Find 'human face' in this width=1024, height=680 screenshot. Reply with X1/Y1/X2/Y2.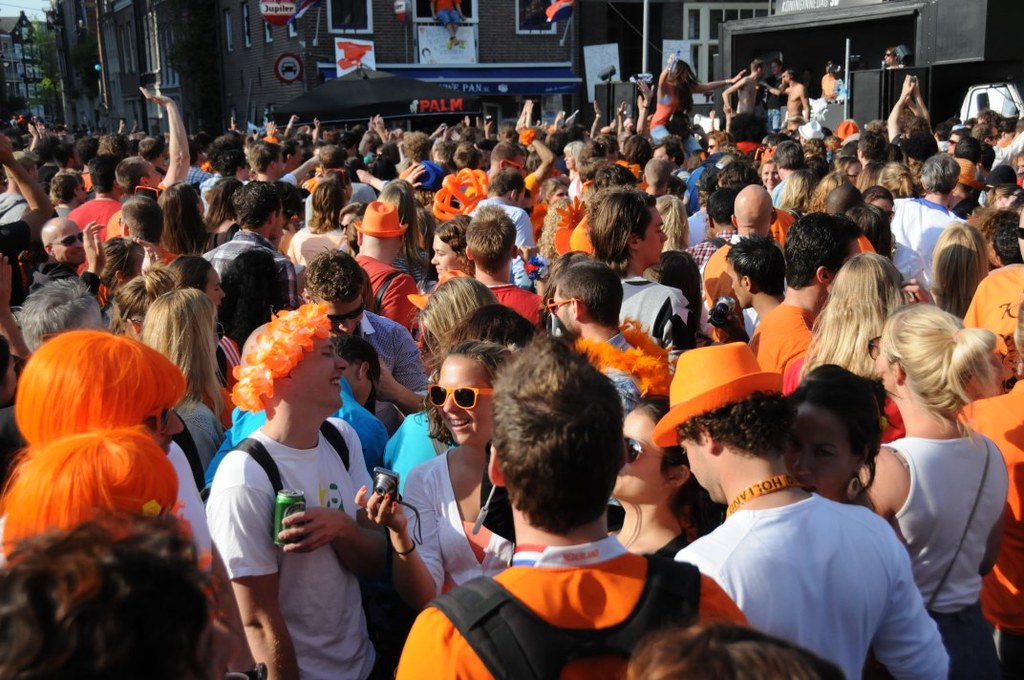
641/205/665/269.
